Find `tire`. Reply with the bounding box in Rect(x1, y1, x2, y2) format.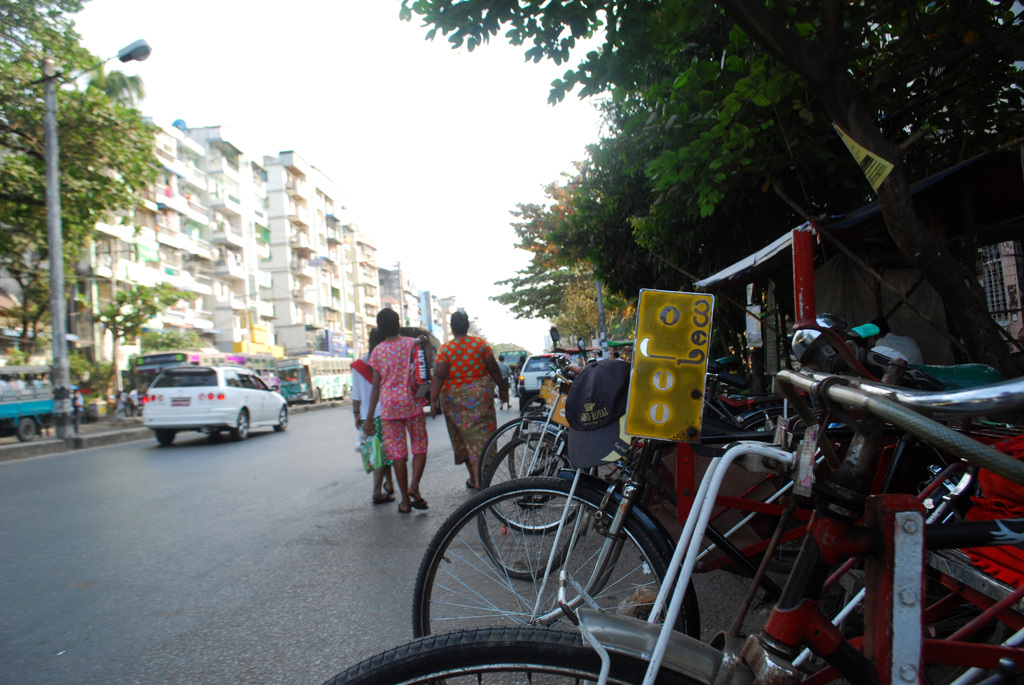
Rect(231, 405, 248, 441).
